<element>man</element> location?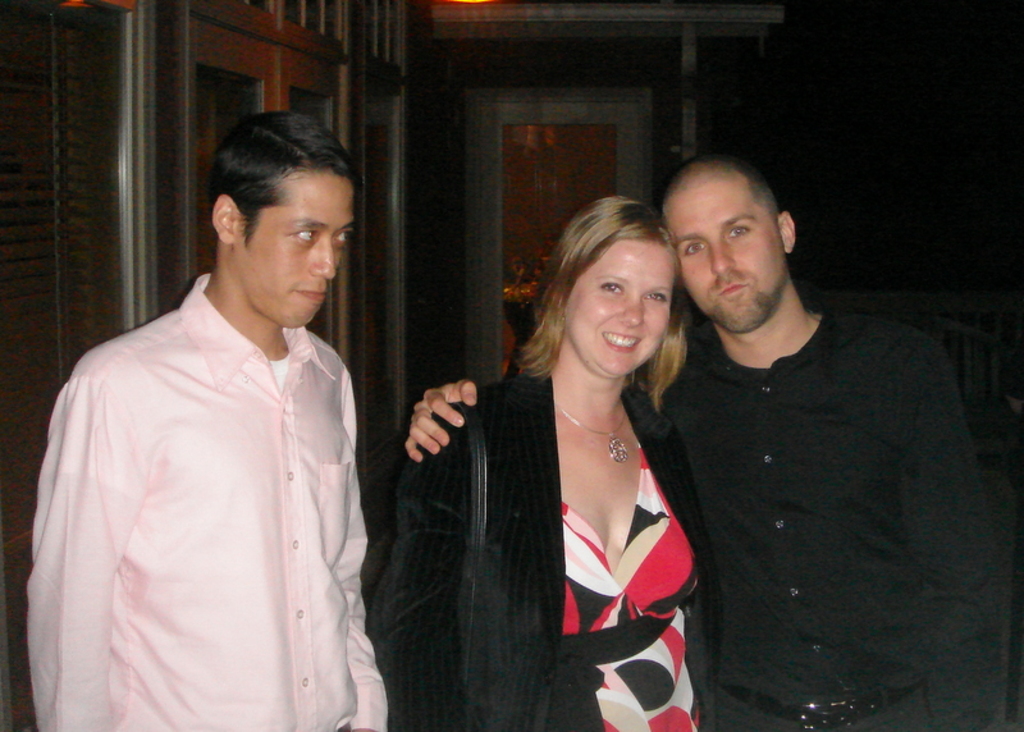
x1=24 y1=110 x2=401 y2=729
